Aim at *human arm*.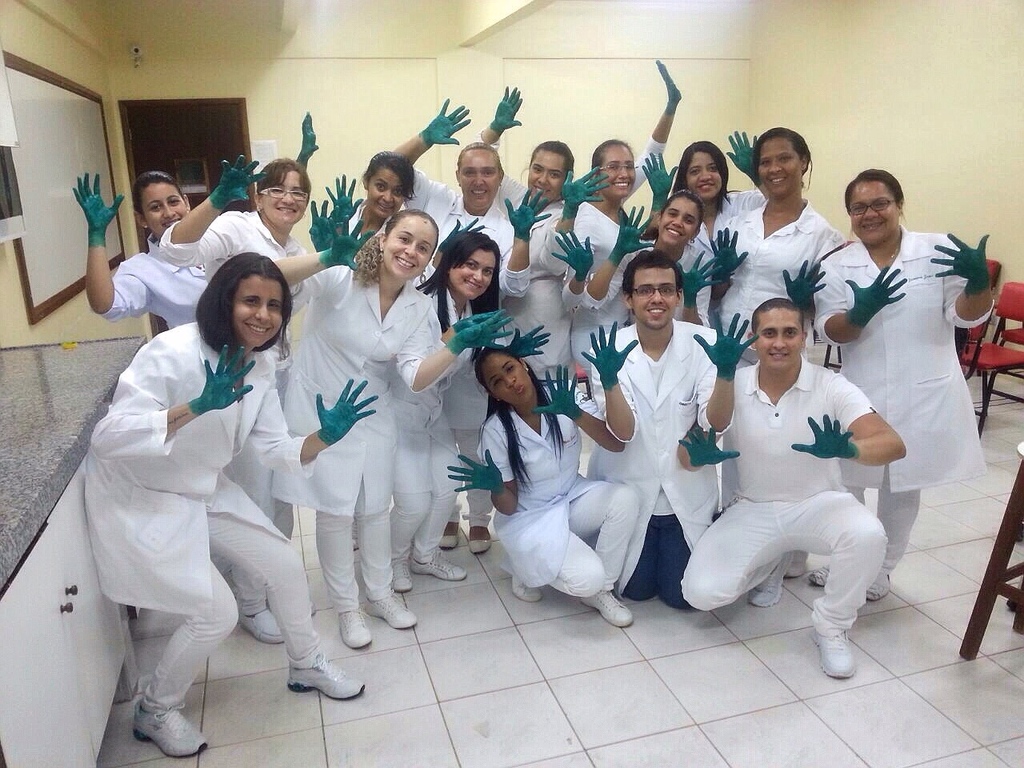
Aimed at box(931, 226, 994, 334).
